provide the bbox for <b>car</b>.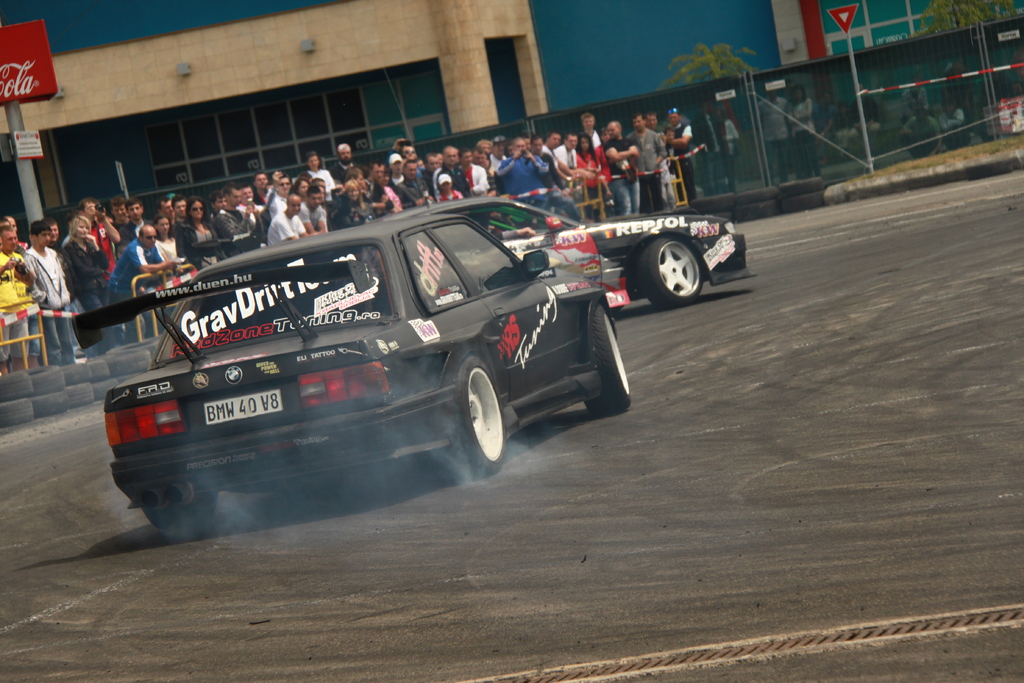
Rect(72, 208, 637, 546).
